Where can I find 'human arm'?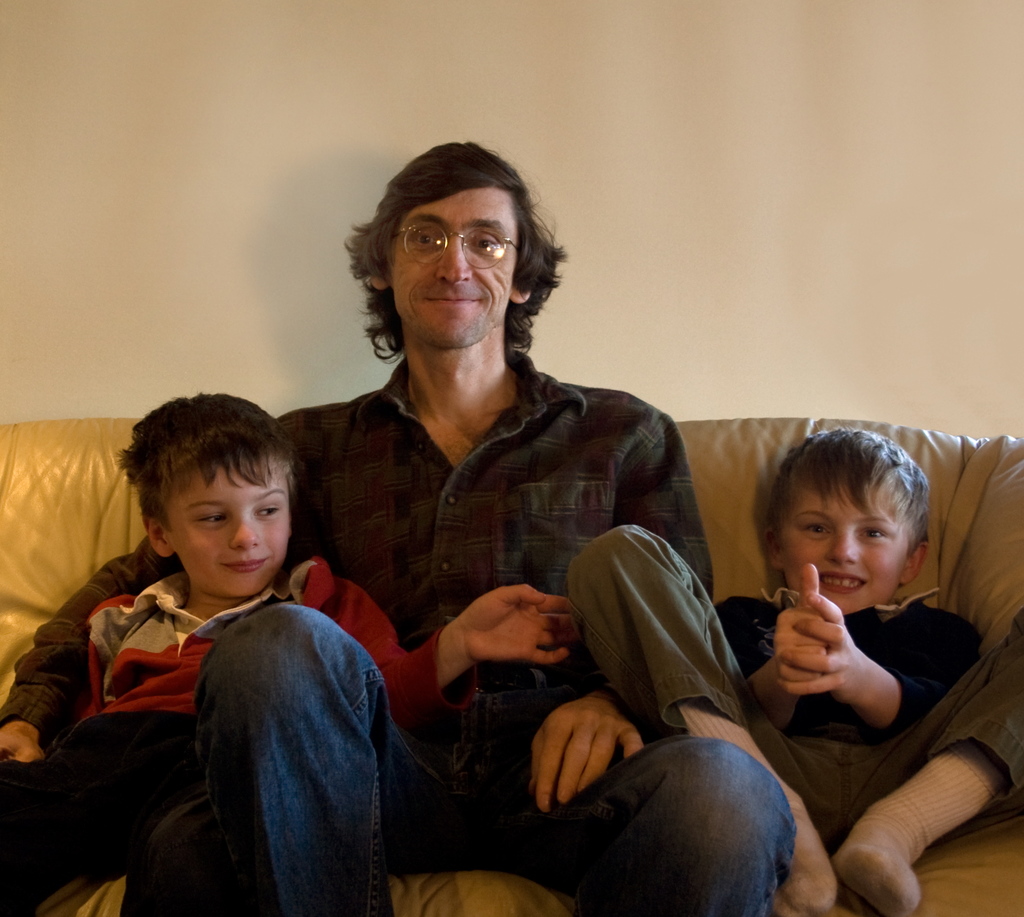
You can find it at box(491, 684, 659, 813).
